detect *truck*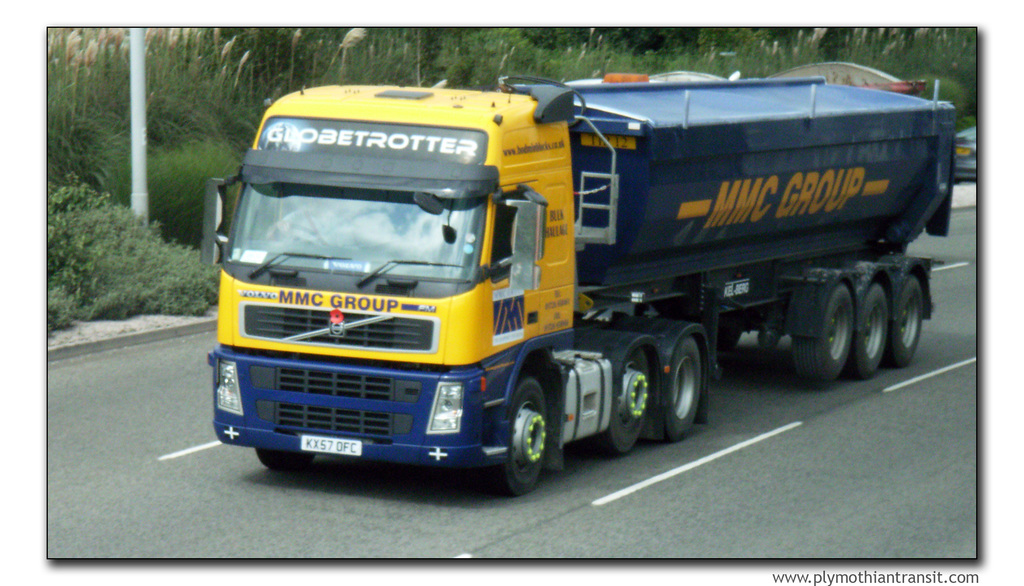
<bbox>194, 65, 941, 503</bbox>
